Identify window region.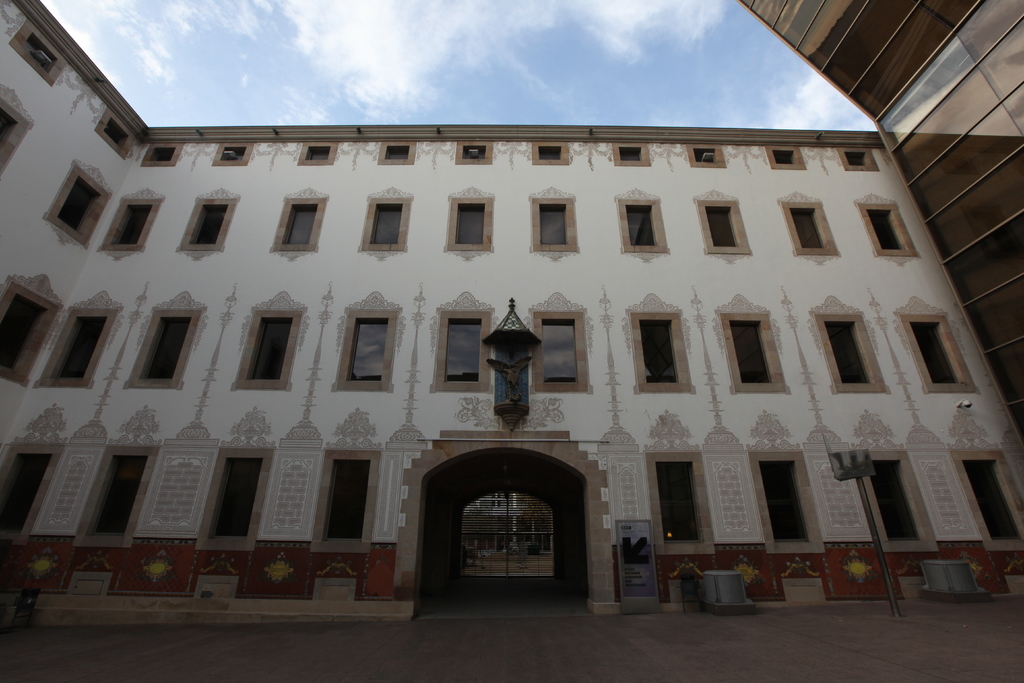
Region: {"x1": 122, "y1": 304, "x2": 180, "y2": 393}.
